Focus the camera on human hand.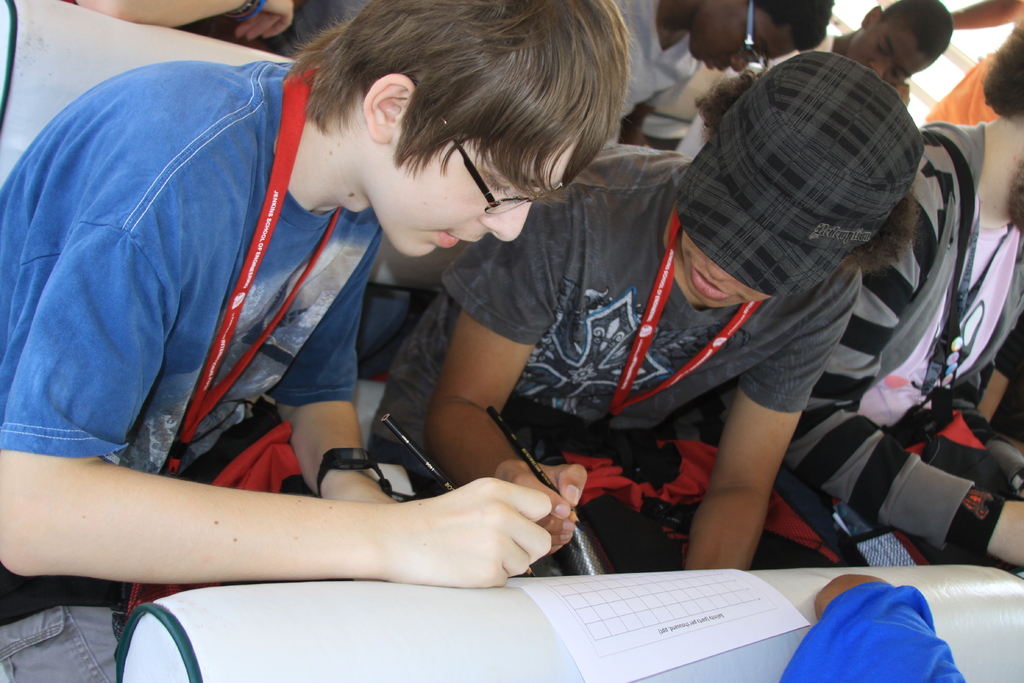
Focus region: (left=984, top=502, right=1023, bottom=570).
